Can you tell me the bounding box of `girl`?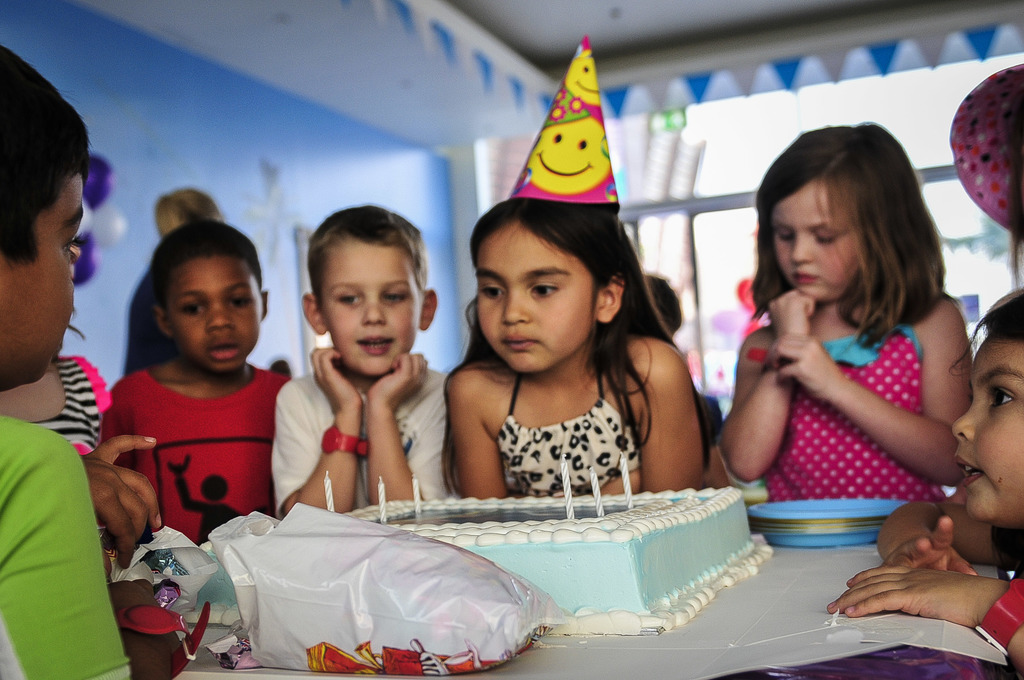
(826,289,1023,679).
